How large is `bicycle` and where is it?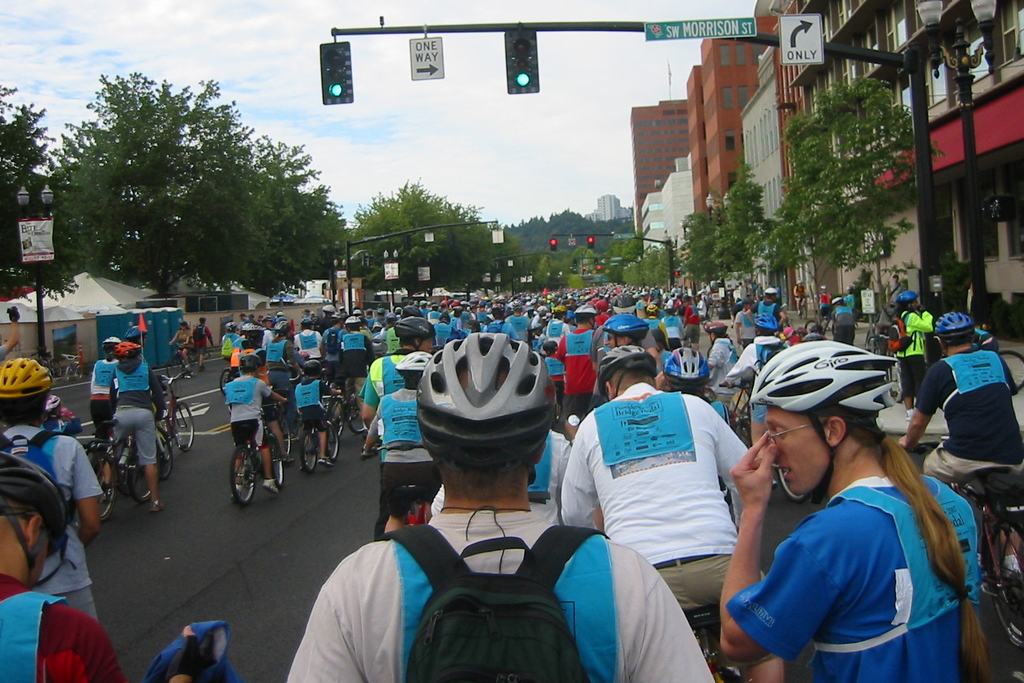
Bounding box: {"left": 849, "top": 310, "right": 915, "bottom": 375}.
